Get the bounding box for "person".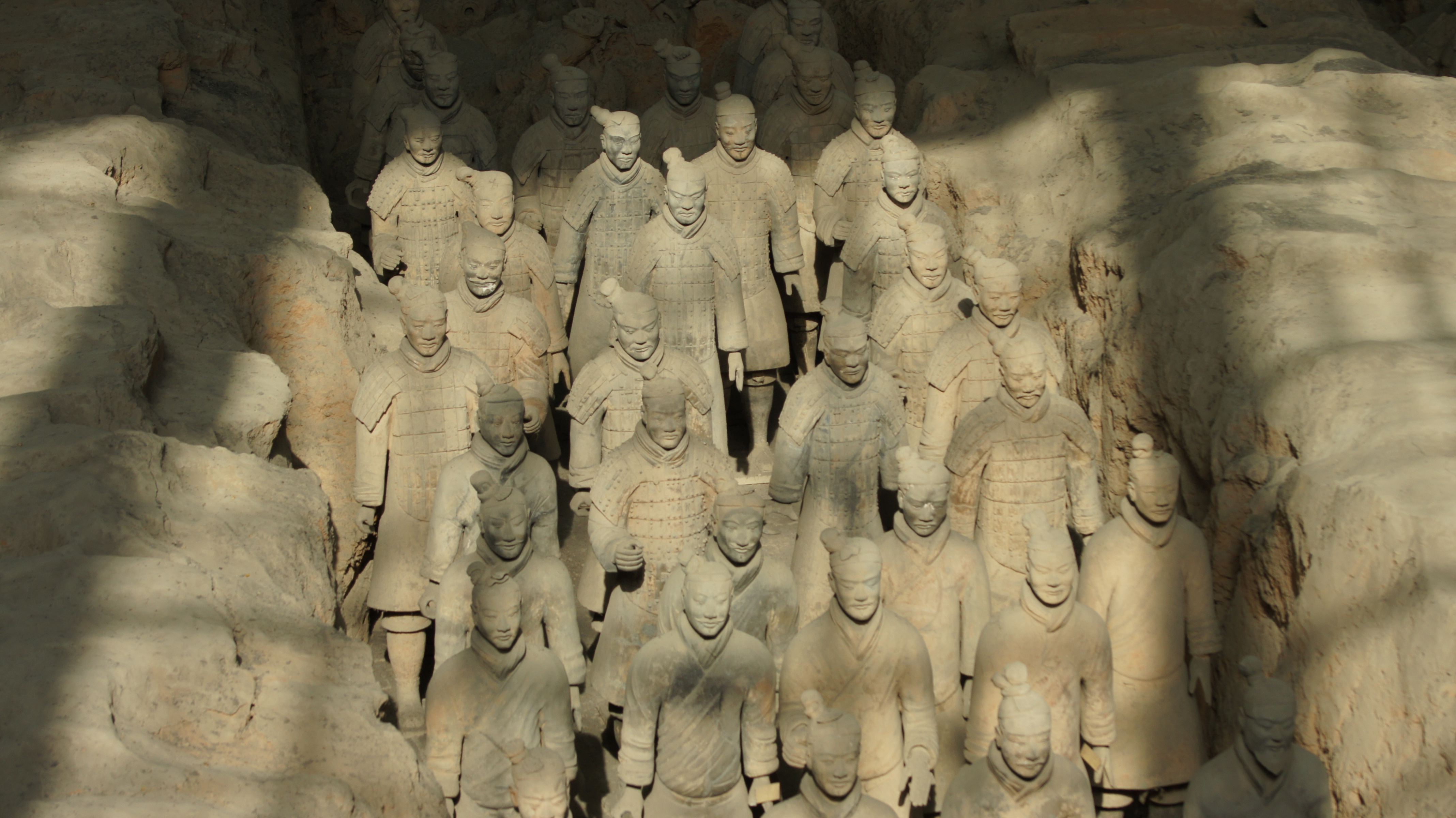
<bbox>246, 0, 286, 32</bbox>.
